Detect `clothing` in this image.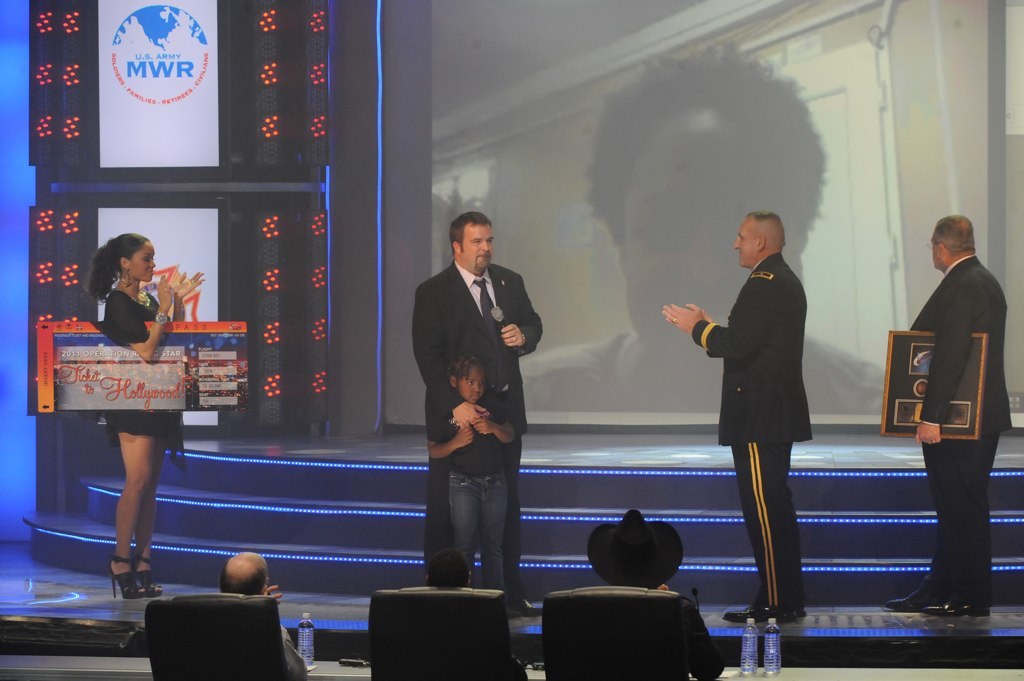
Detection: detection(690, 251, 812, 610).
